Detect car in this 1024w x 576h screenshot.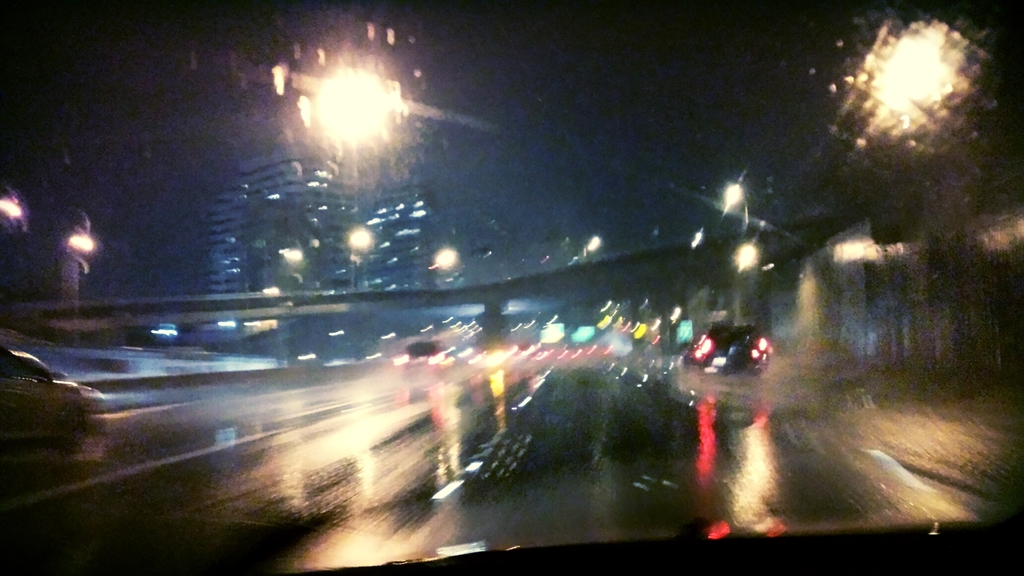
Detection: select_region(679, 322, 772, 382).
